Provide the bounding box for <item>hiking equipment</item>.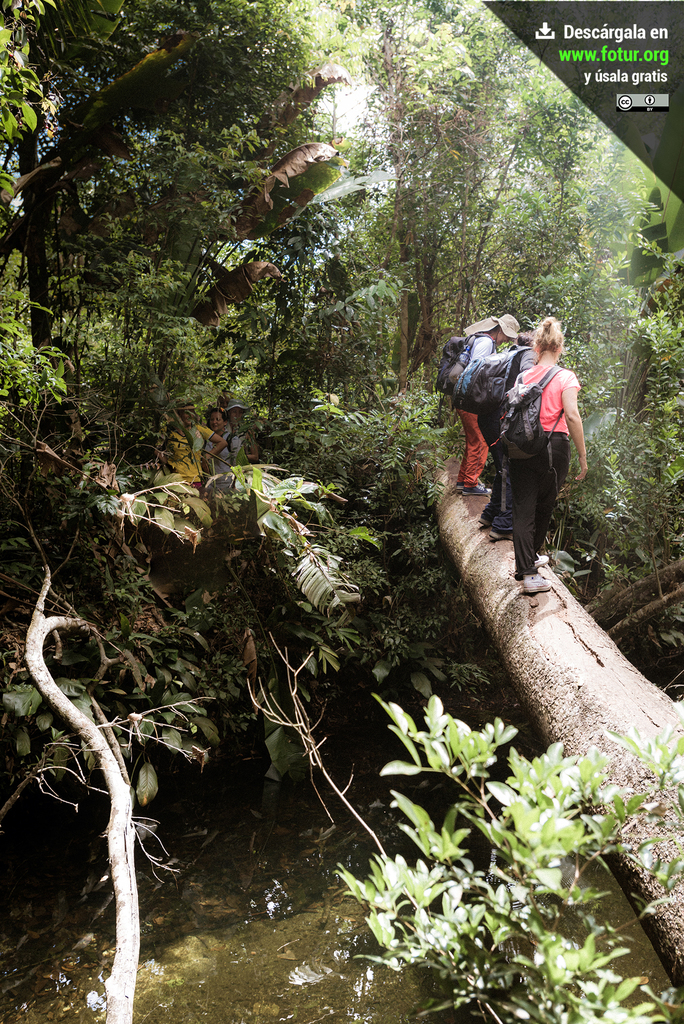
{"left": 478, "top": 508, "right": 494, "bottom": 527}.
